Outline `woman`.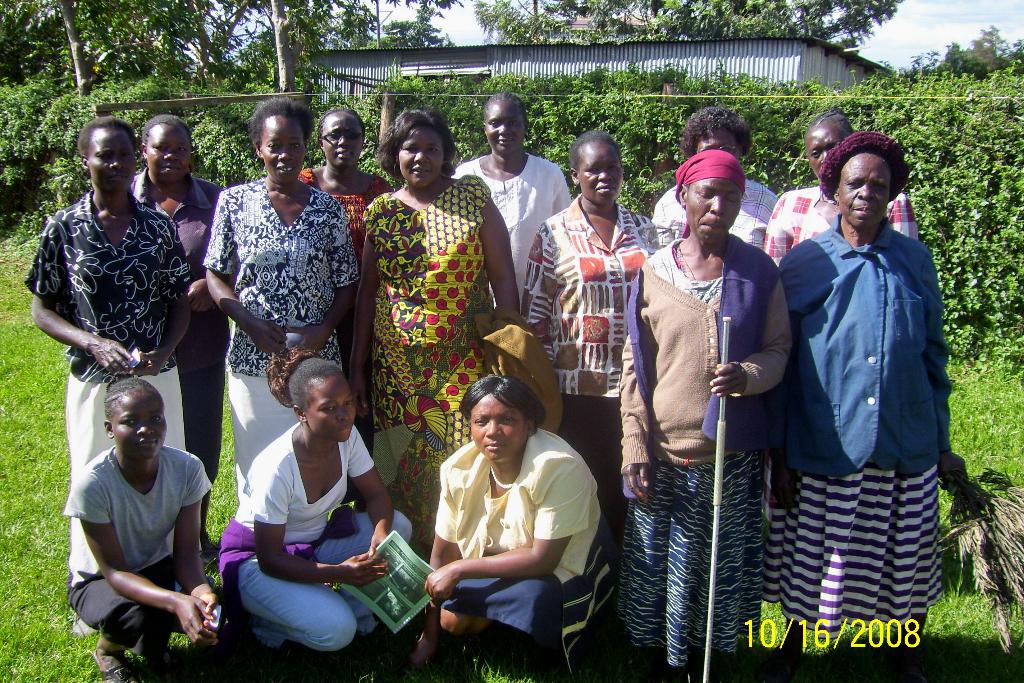
Outline: <region>294, 108, 397, 454</region>.
